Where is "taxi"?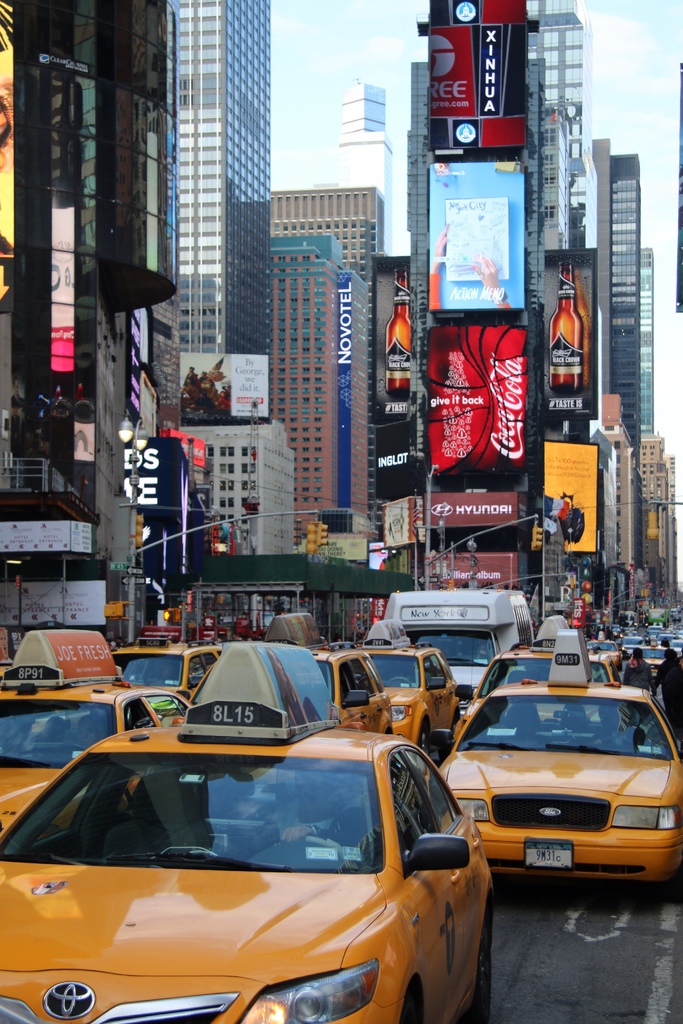
l=450, t=614, r=618, b=746.
